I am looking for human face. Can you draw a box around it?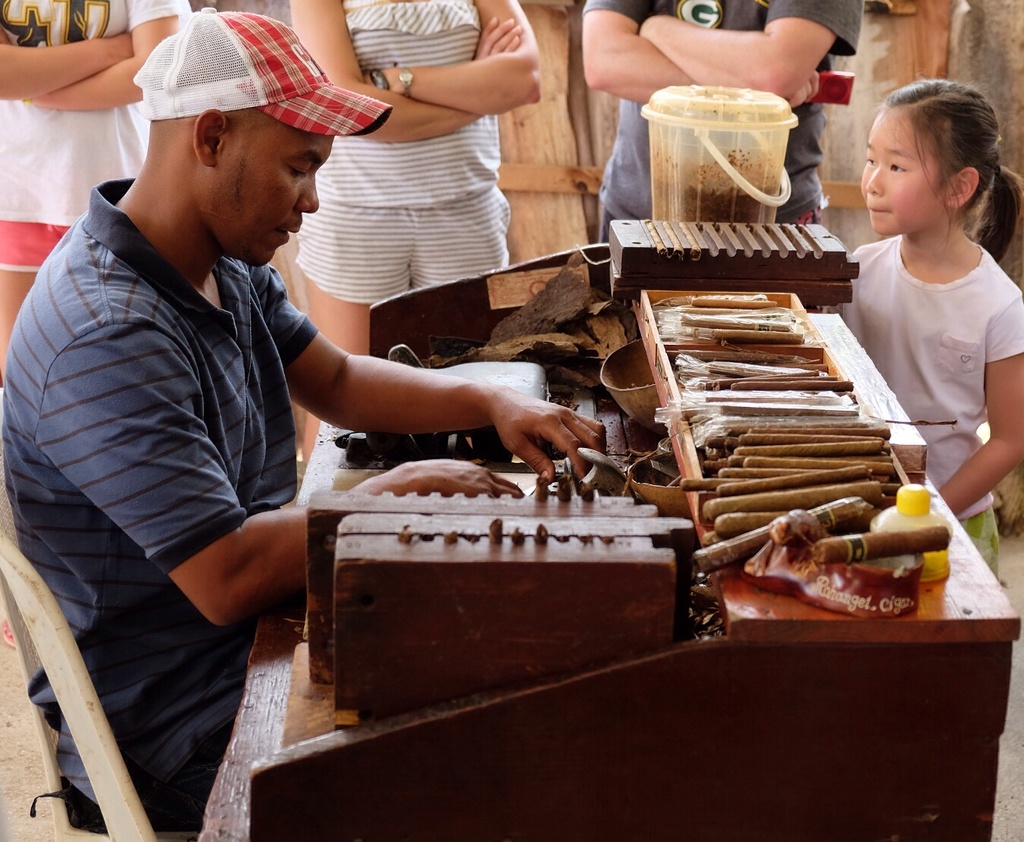
Sure, the bounding box is (left=227, top=112, right=334, bottom=267).
